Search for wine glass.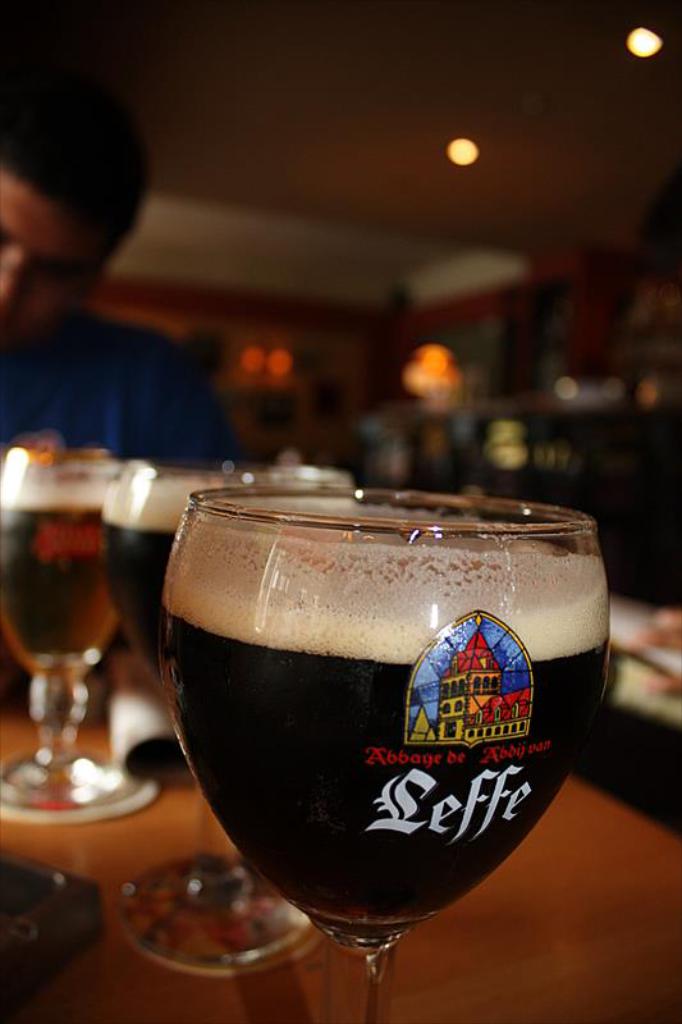
Found at rect(165, 485, 610, 1023).
